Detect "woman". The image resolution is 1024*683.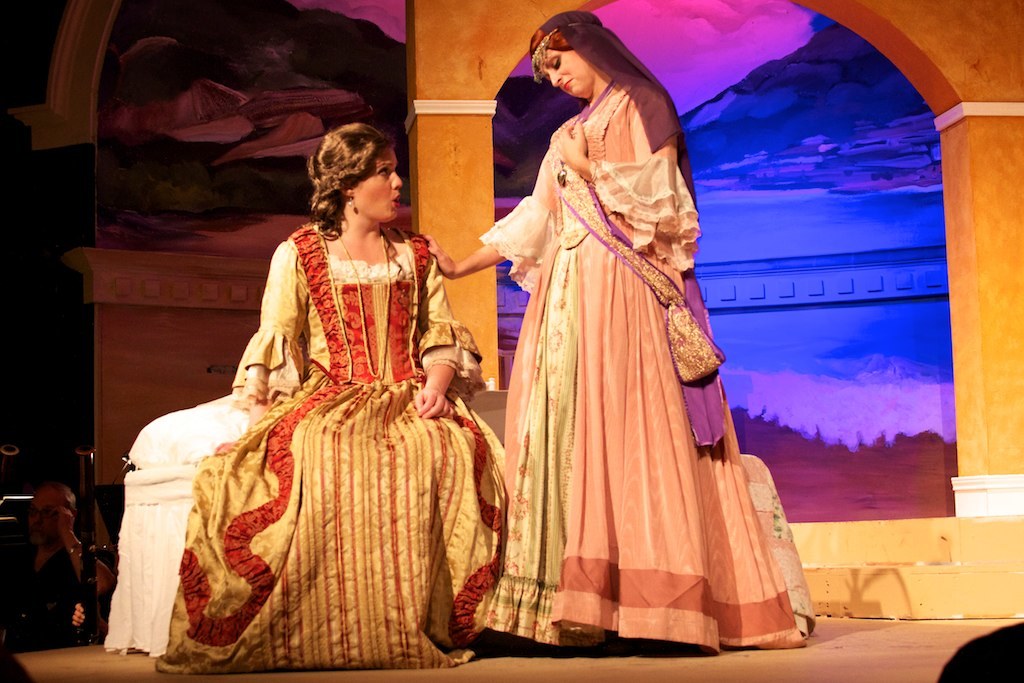
x1=152 y1=123 x2=510 y2=677.
